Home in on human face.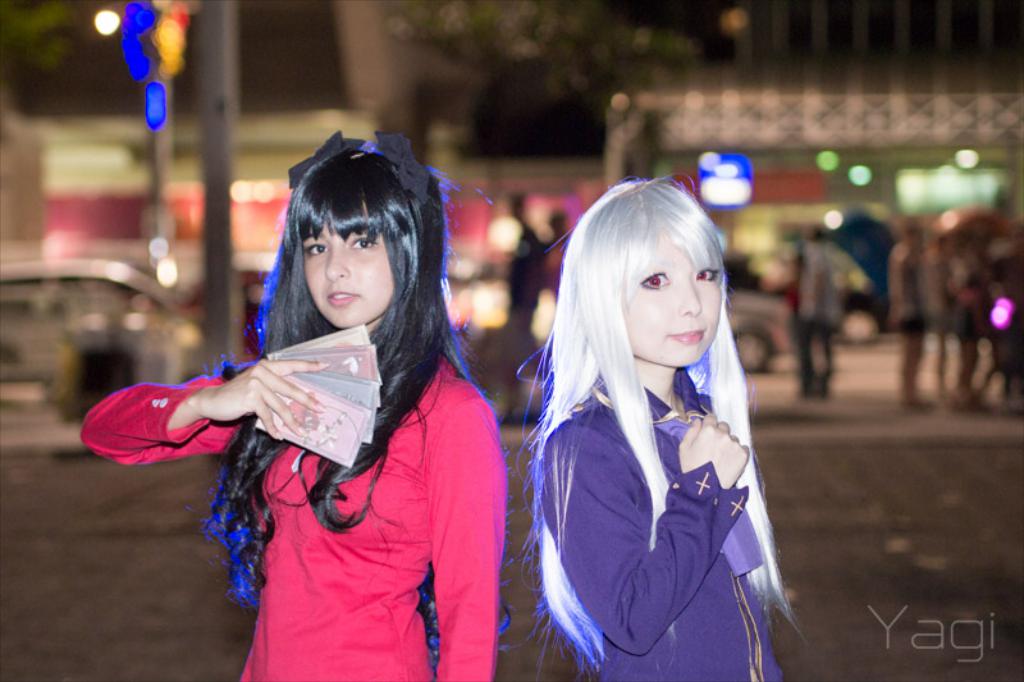
Homed in at <bbox>311, 223, 394, 328</bbox>.
